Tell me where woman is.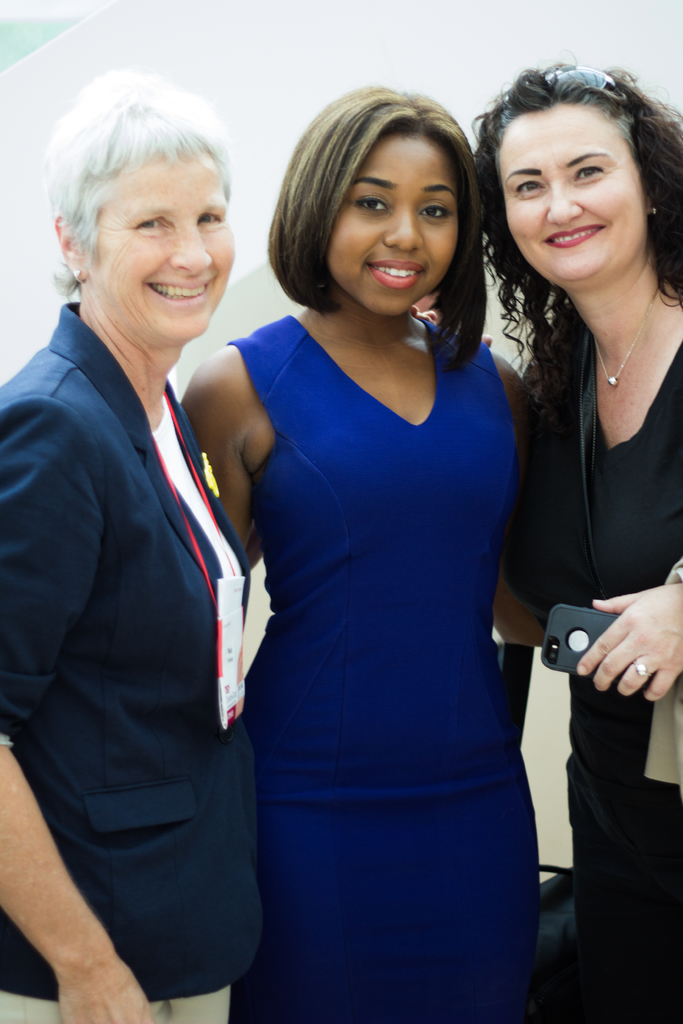
woman is at bbox(22, 64, 306, 1023).
